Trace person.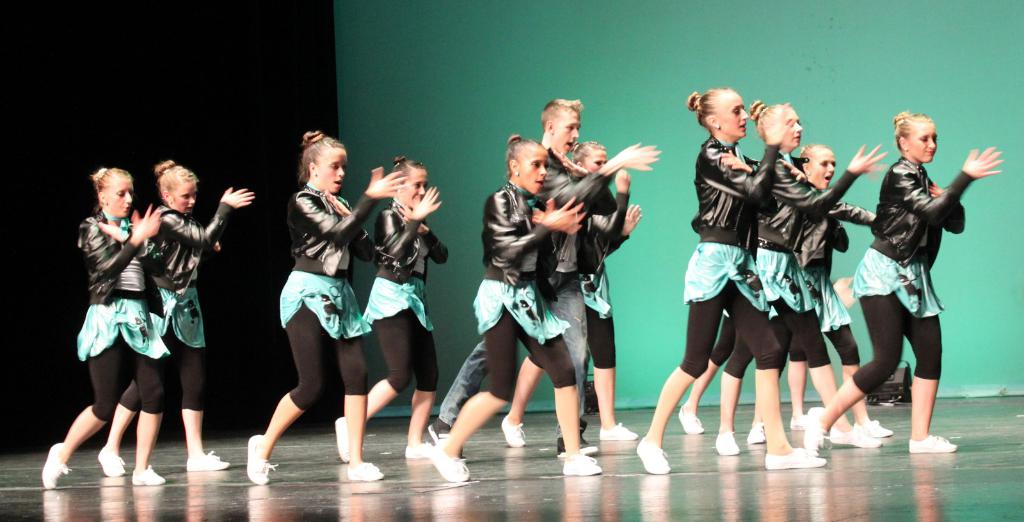
Traced to [left=683, top=141, right=832, bottom=443].
